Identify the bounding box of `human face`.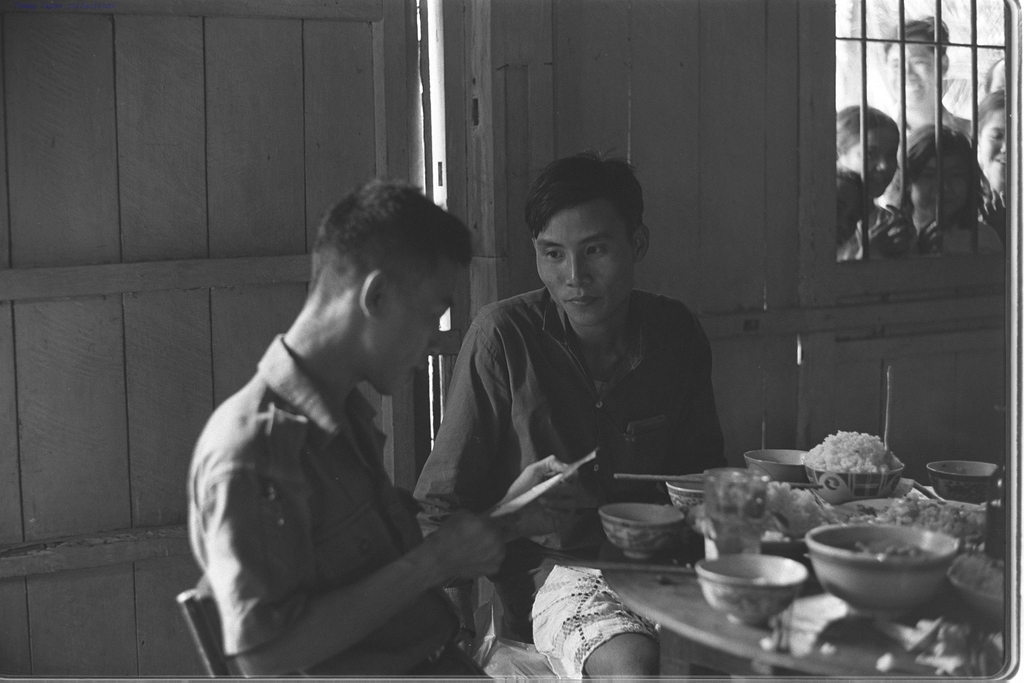
detection(380, 265, 458, 402).
